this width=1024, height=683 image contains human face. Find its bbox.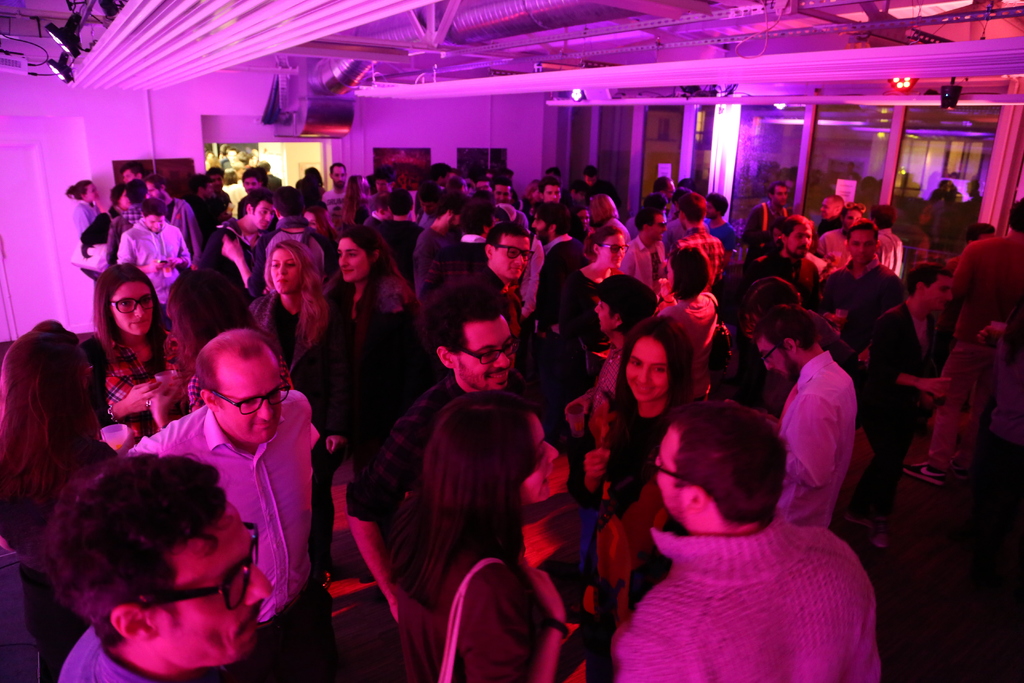
box=[444, 172, 448, 188].
